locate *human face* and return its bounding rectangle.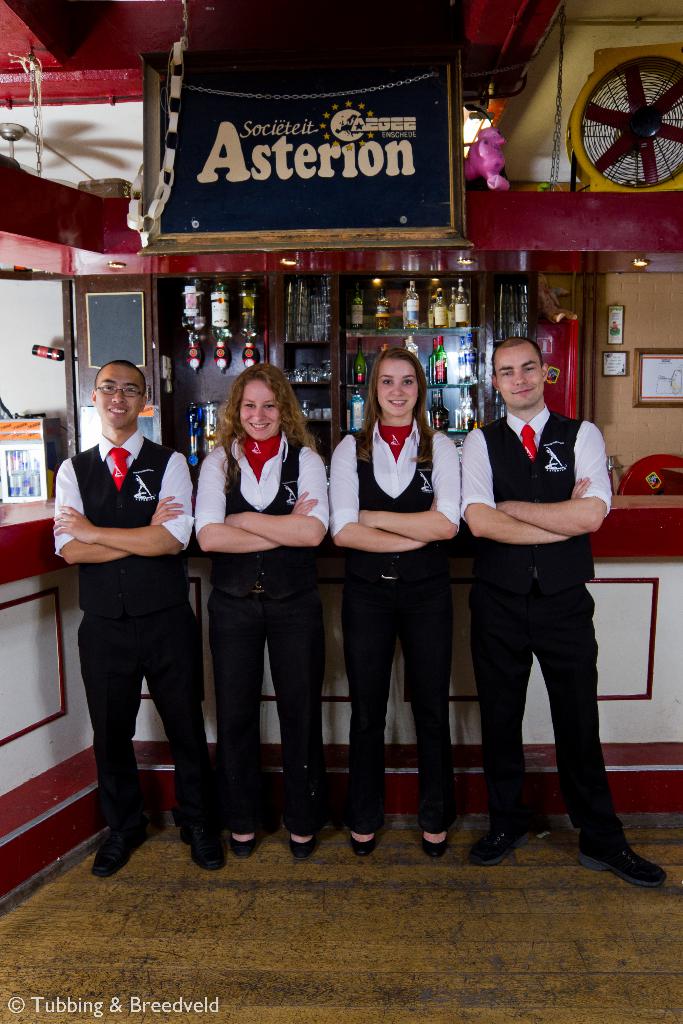
pyautogui.locateOnScreen(94, 369, 150, 435).
